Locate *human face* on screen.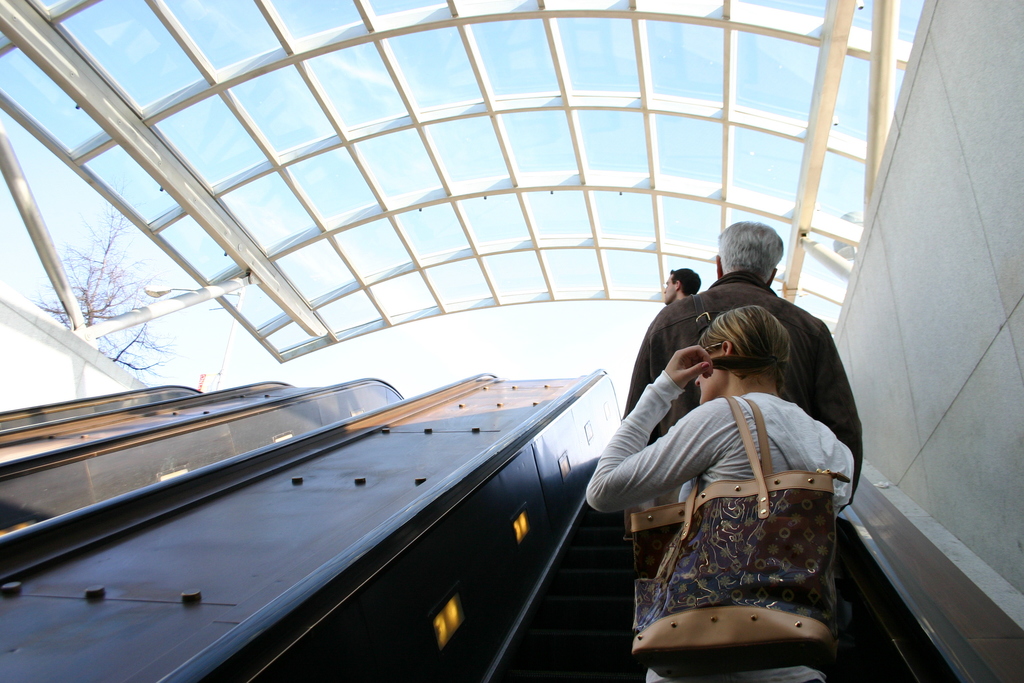
On screen at (694,350,729,409).
